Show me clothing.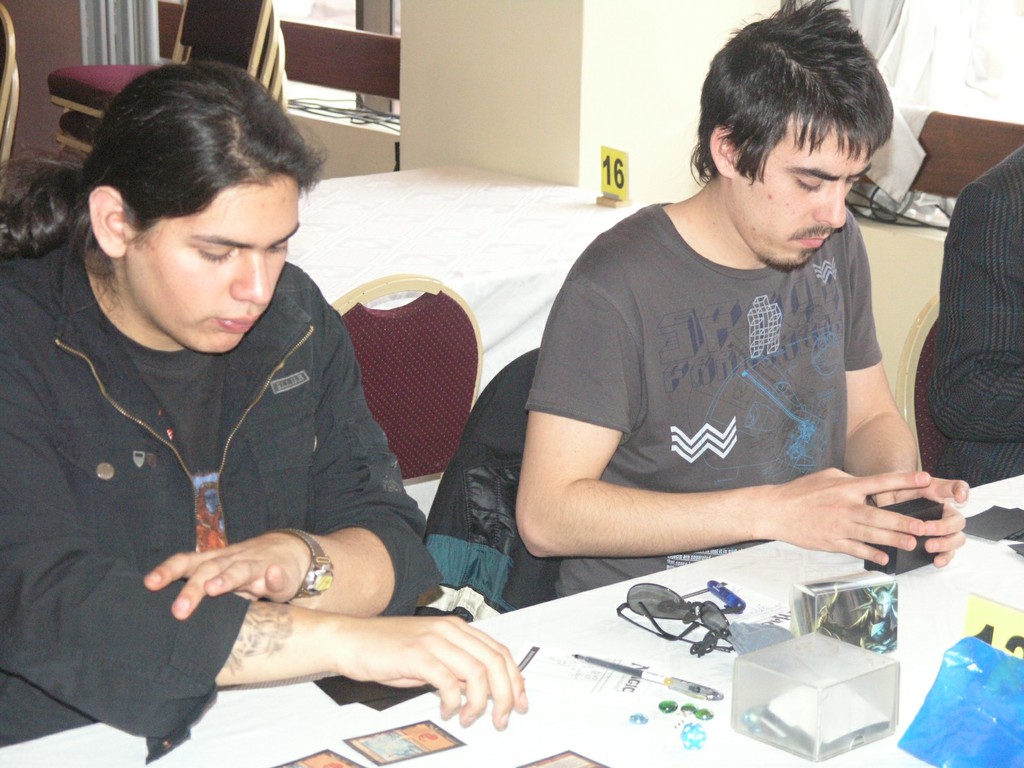
clothing is here: region(933, 143, 1023, 482).
